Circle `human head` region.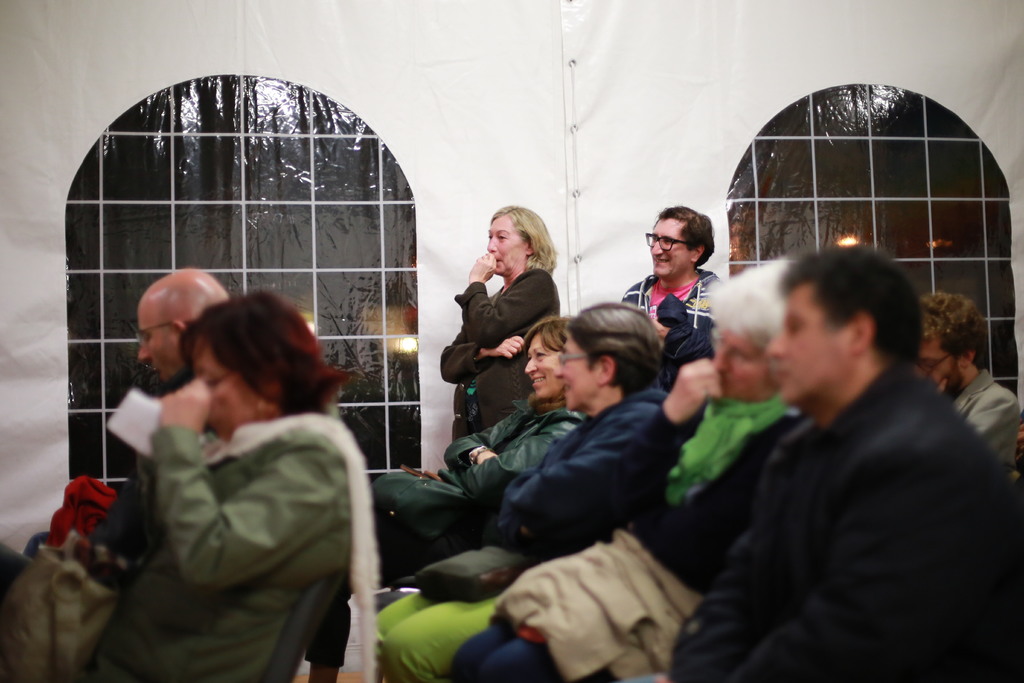
Region: (646,200,717,286).
